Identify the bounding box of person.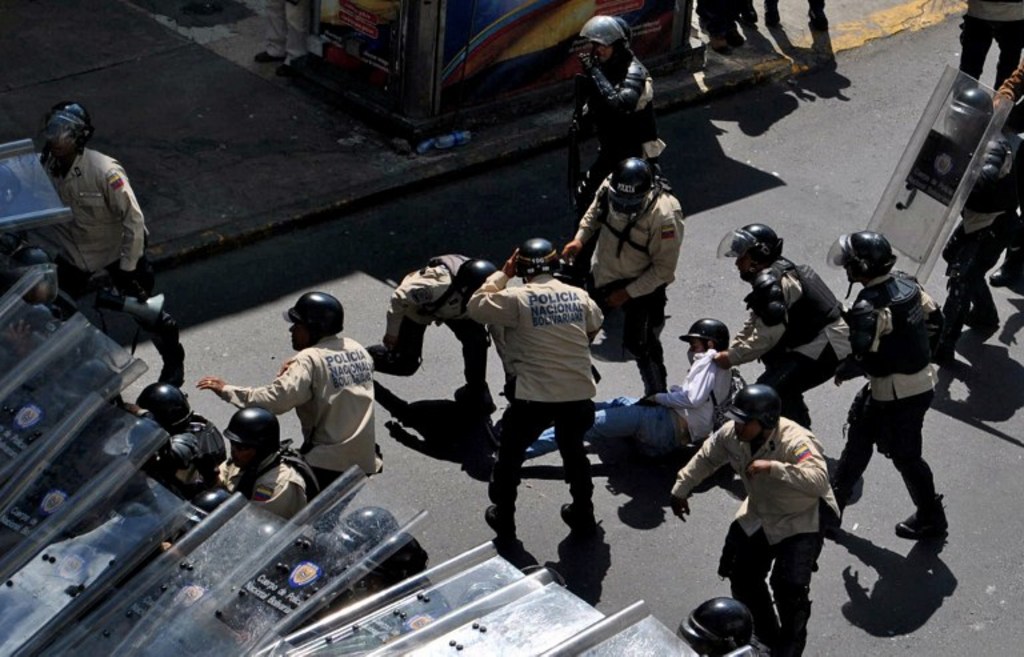
<region>333, 524, 441, 636</region>.
